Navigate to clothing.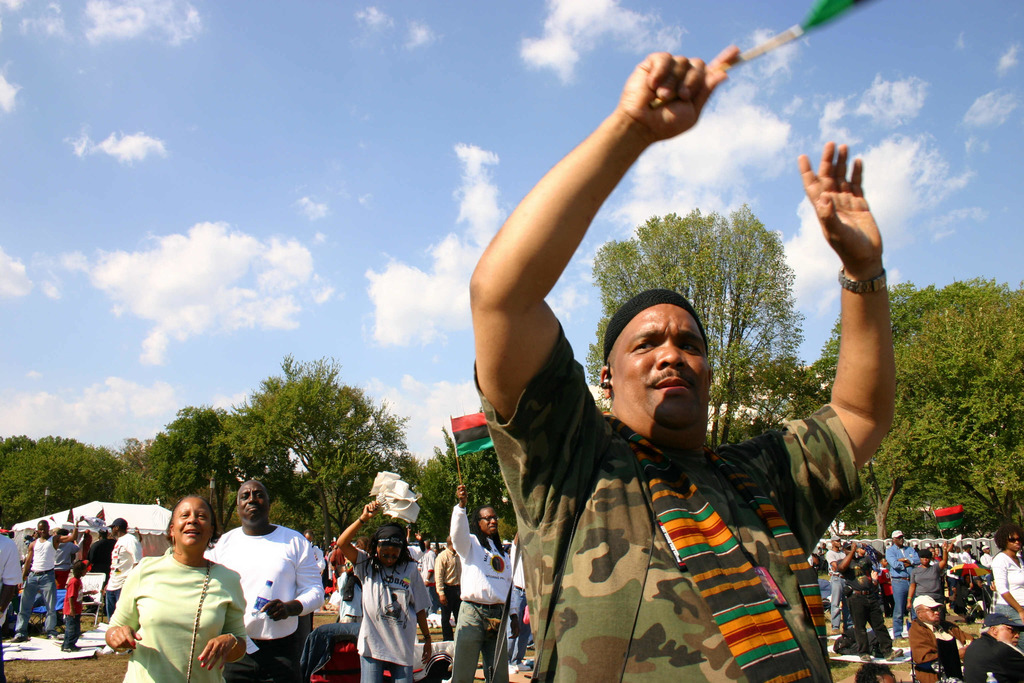
Navigation target: 463/317/864/682.
